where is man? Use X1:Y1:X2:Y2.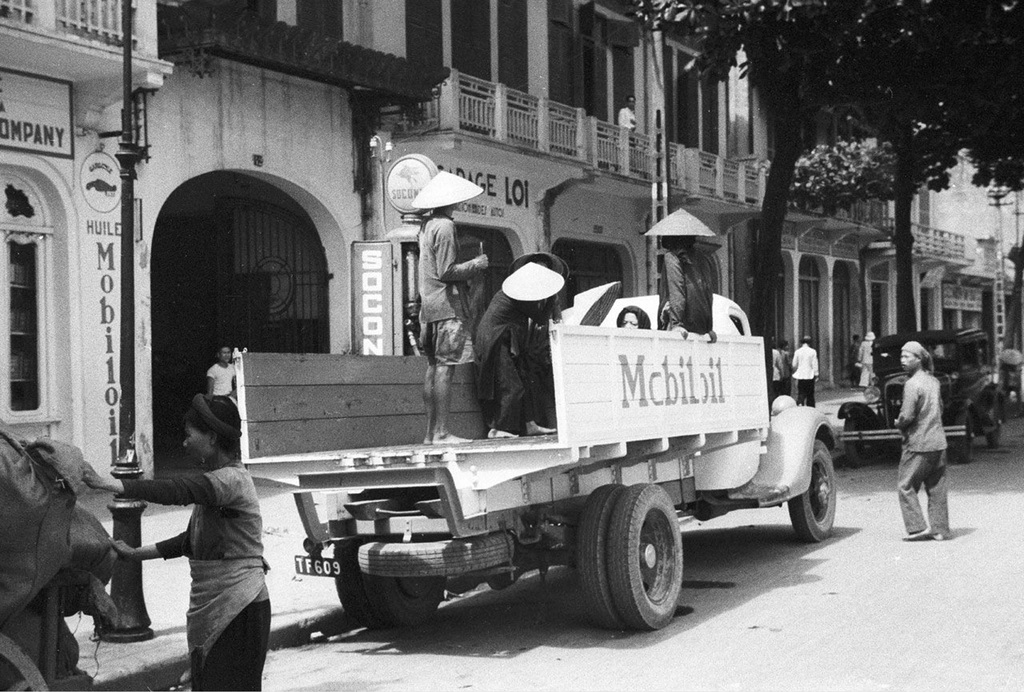
645:205:715:338.
